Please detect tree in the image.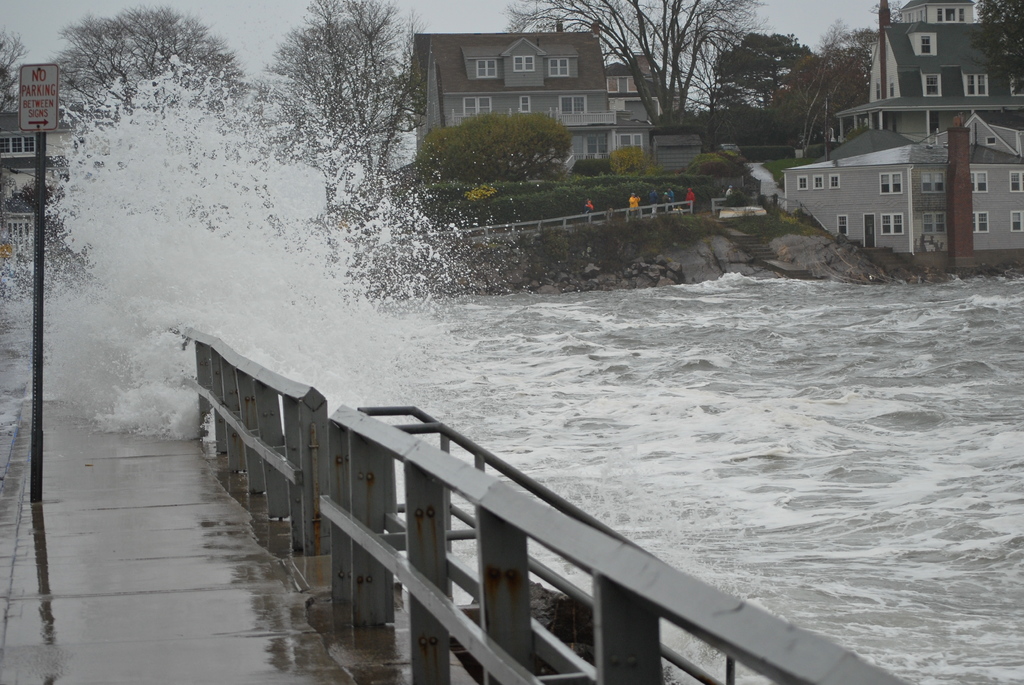
(711,27,817,143).
